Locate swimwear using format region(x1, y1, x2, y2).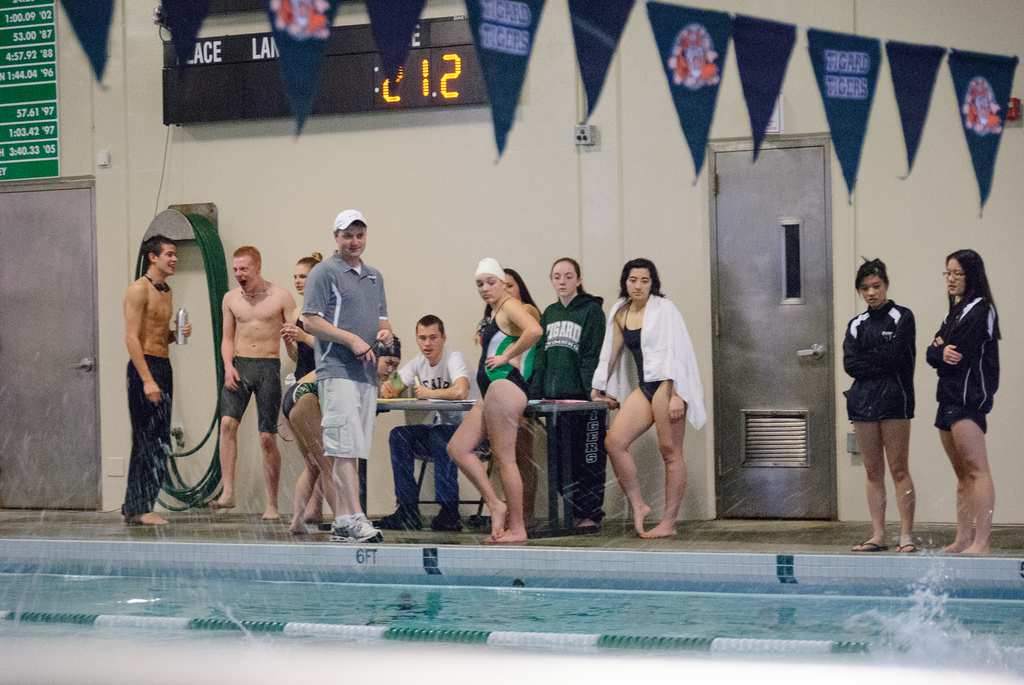
region(220, 353, 282, 439).
